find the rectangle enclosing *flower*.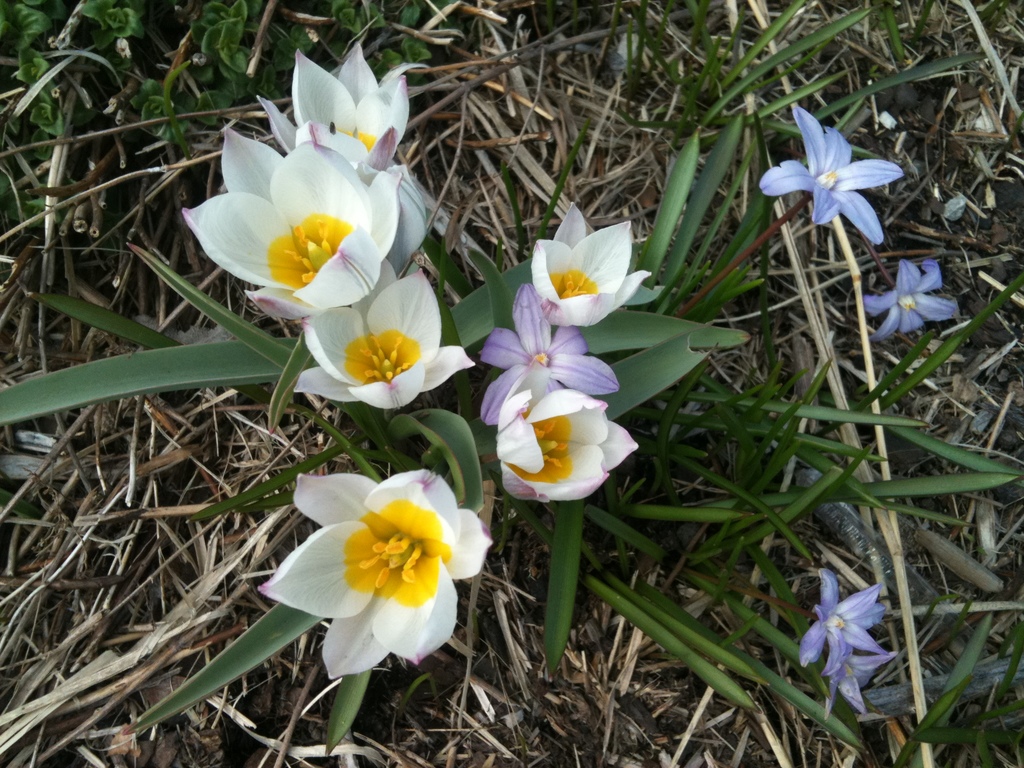
detection(477, 283, 611, 426).
